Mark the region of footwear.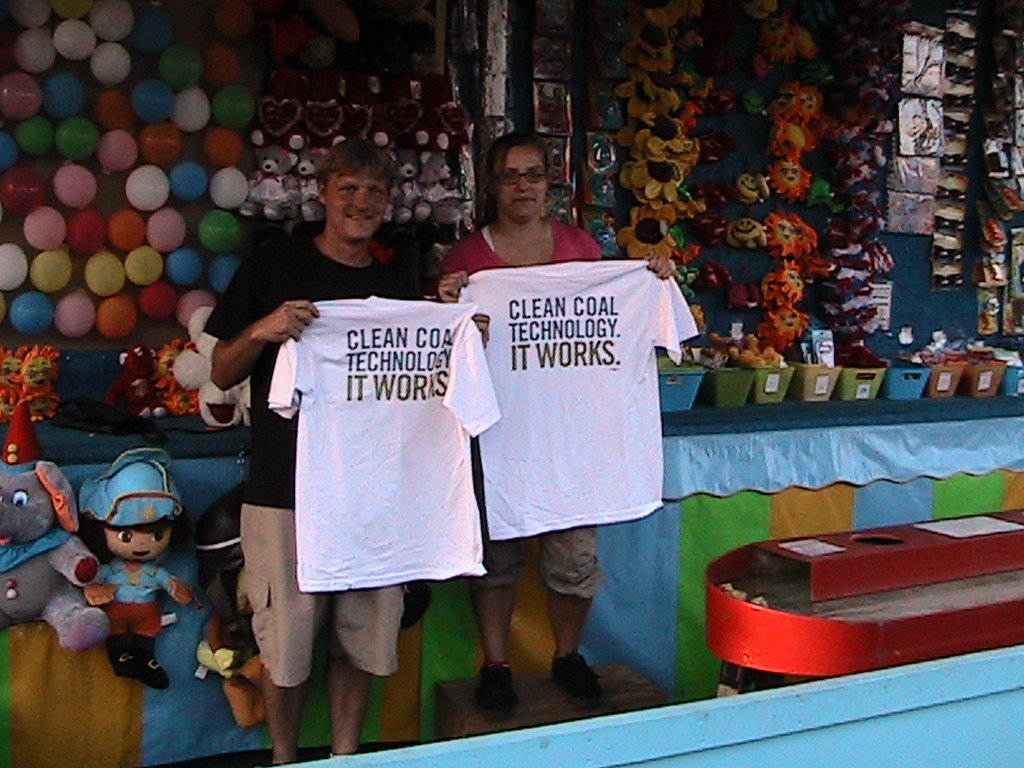
Region: detection(556, 652, 606, 707).
